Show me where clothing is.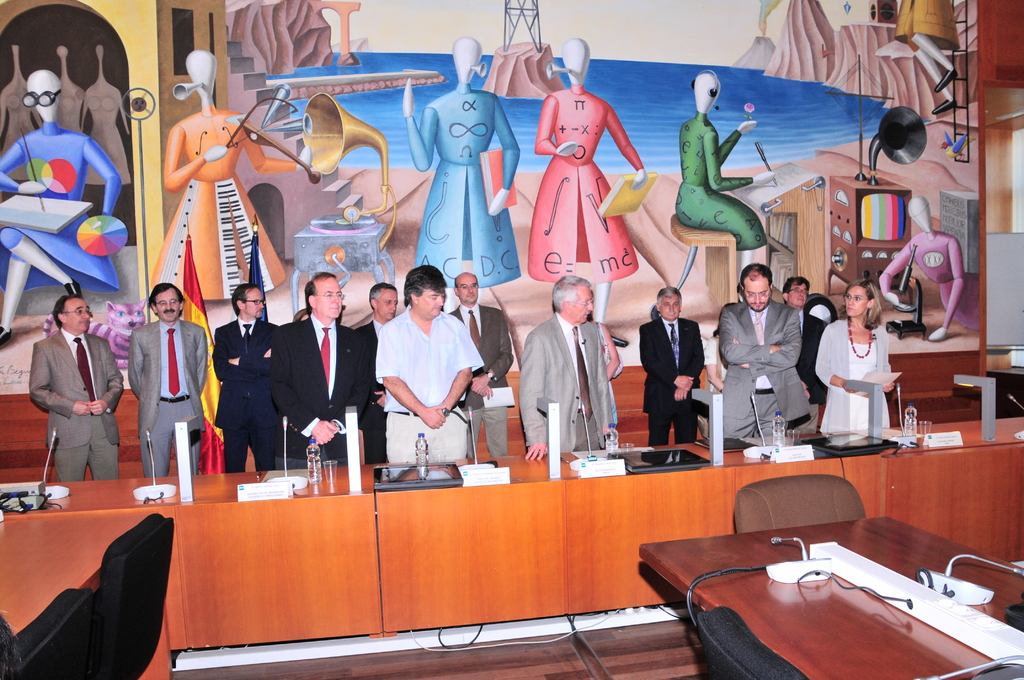
clothing is at [29,324,122,479].
